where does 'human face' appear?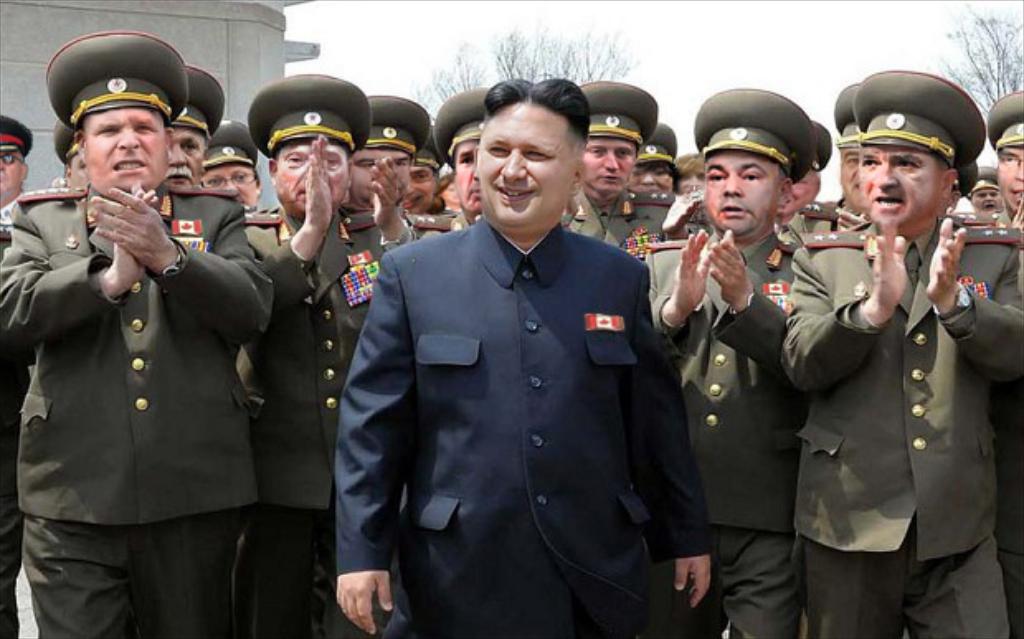
Appears at (973, 178, 999, 211).
